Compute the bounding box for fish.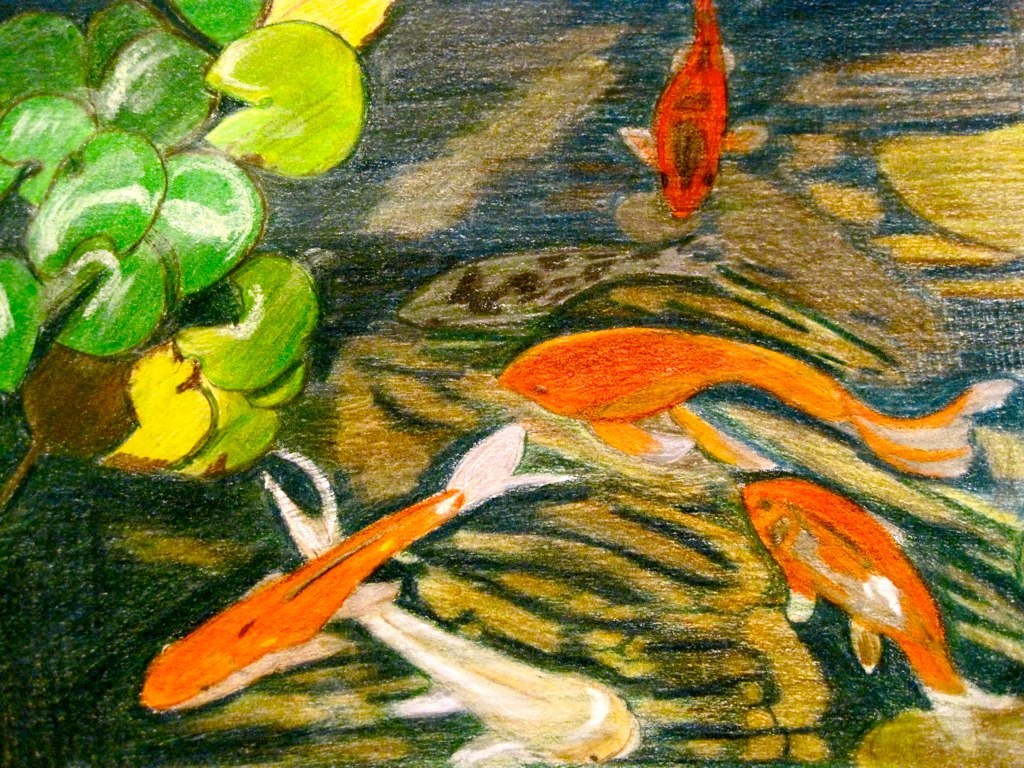
Rect(734, 472, 1012, 750).
